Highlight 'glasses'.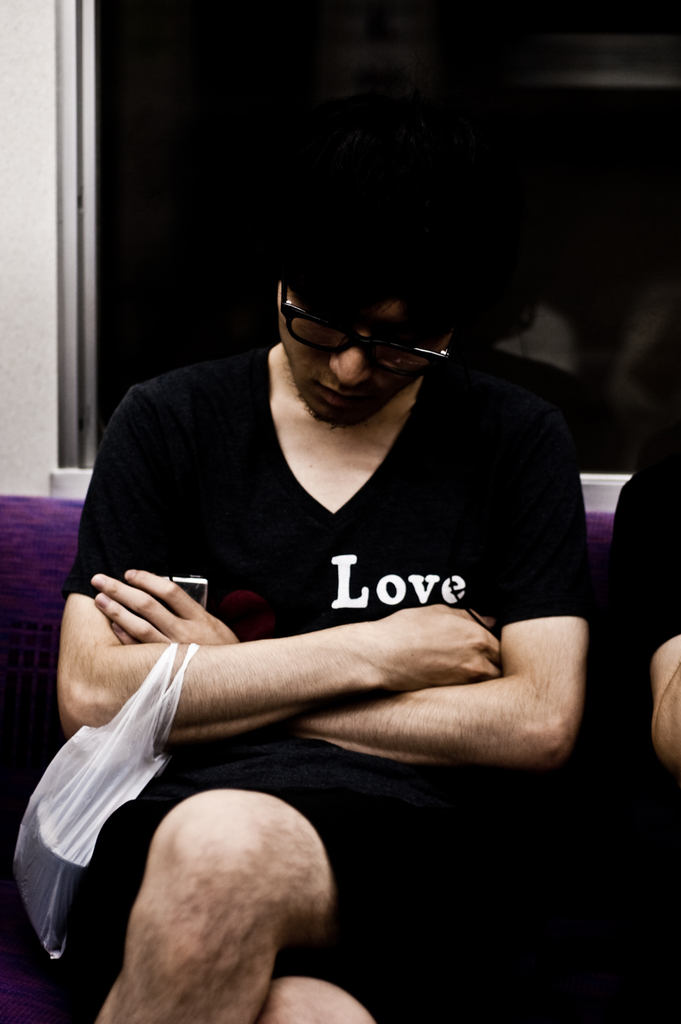
Highlighted region: [left=277, top=278, right=459, bottom=378].
